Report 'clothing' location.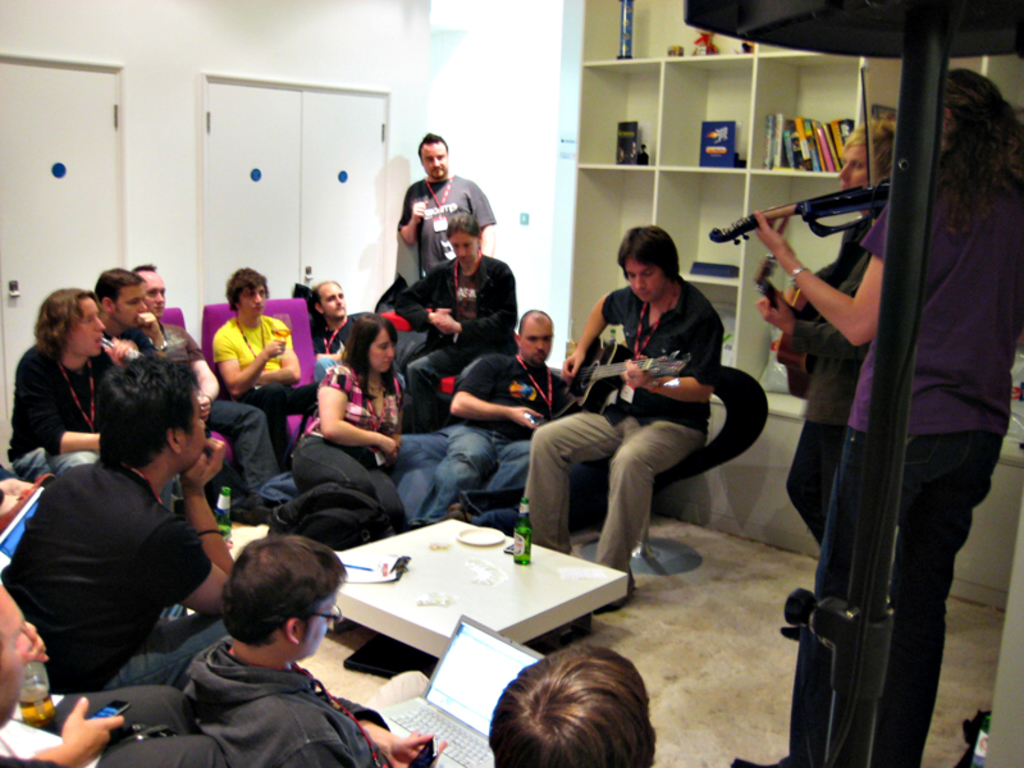
Report: bbox=(271, 361, 413, 545).
